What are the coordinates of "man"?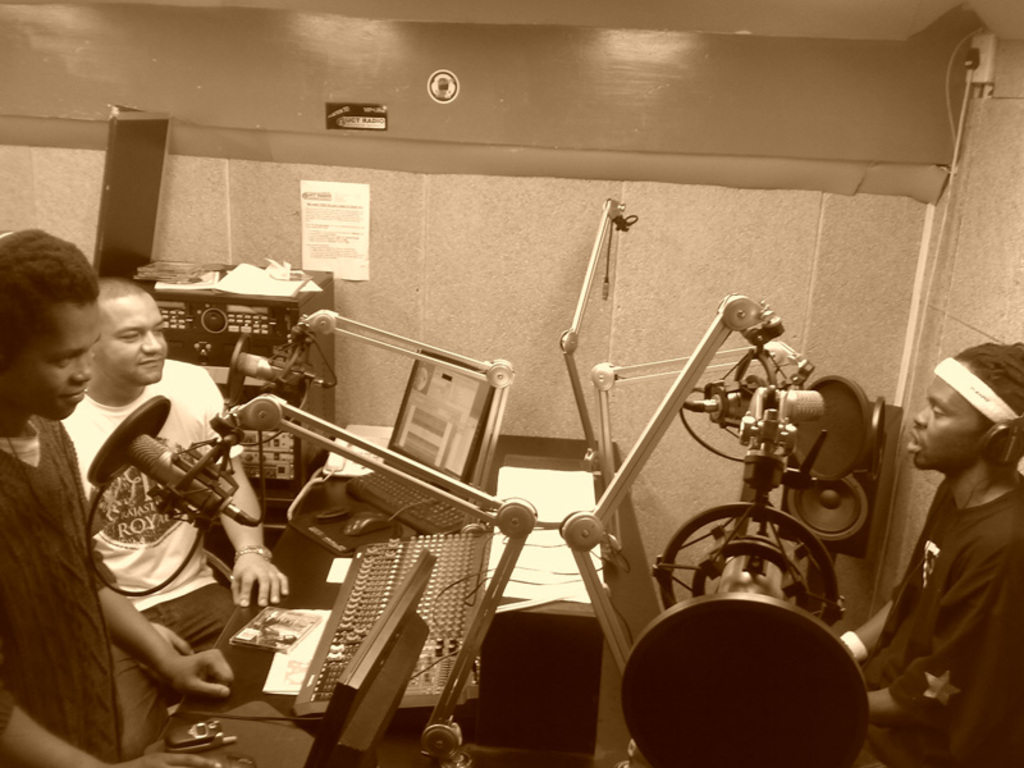
pyautogui.locateOnScreen(872, 335, 1019, 756).
